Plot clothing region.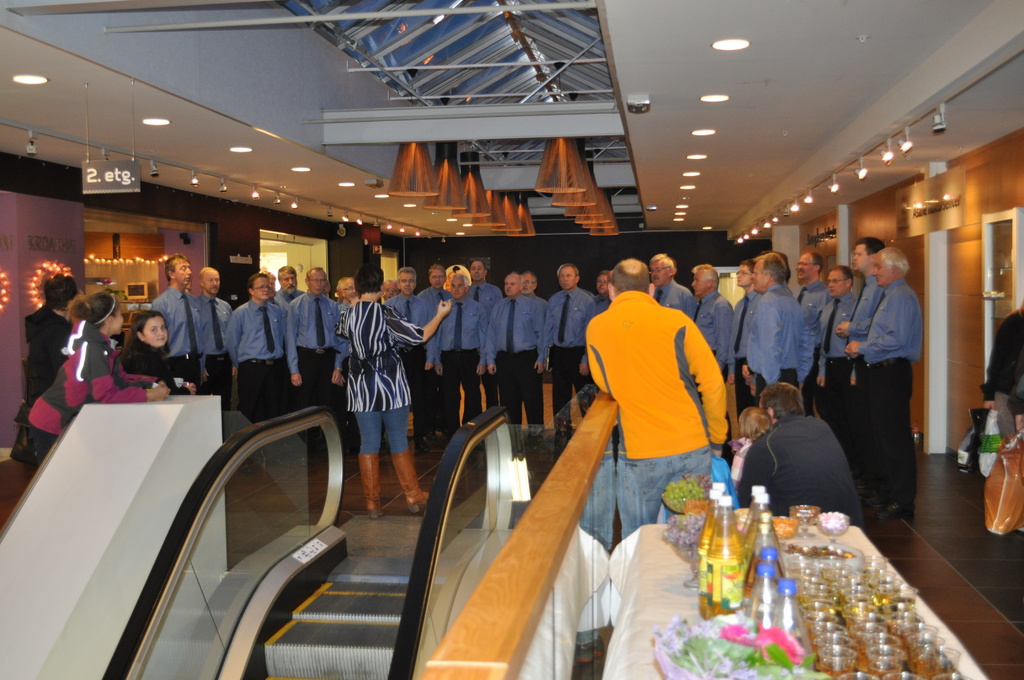
Plotted at 341, 299, 426, 450.
